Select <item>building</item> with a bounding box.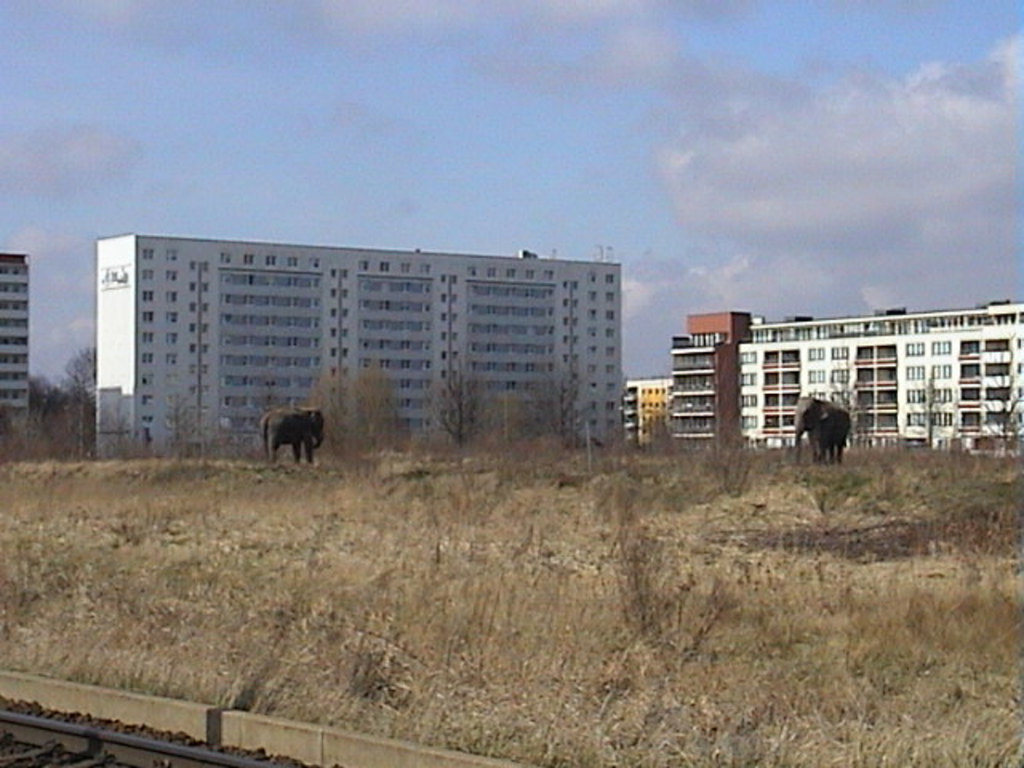
626:370:680:451.
